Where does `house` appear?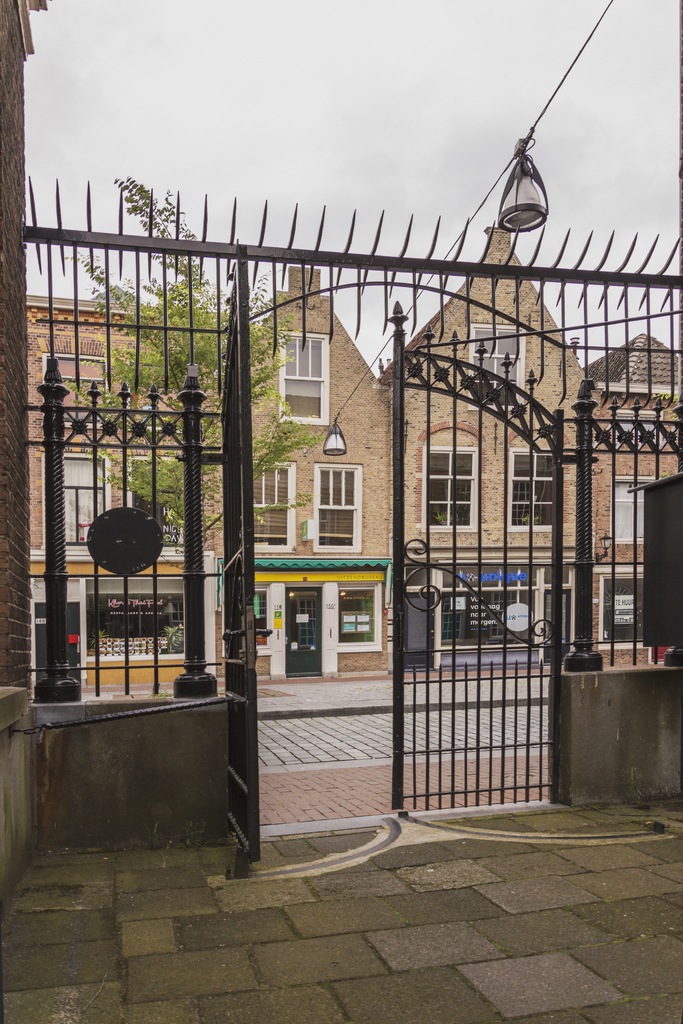
Appears at 399 228 591 671.
